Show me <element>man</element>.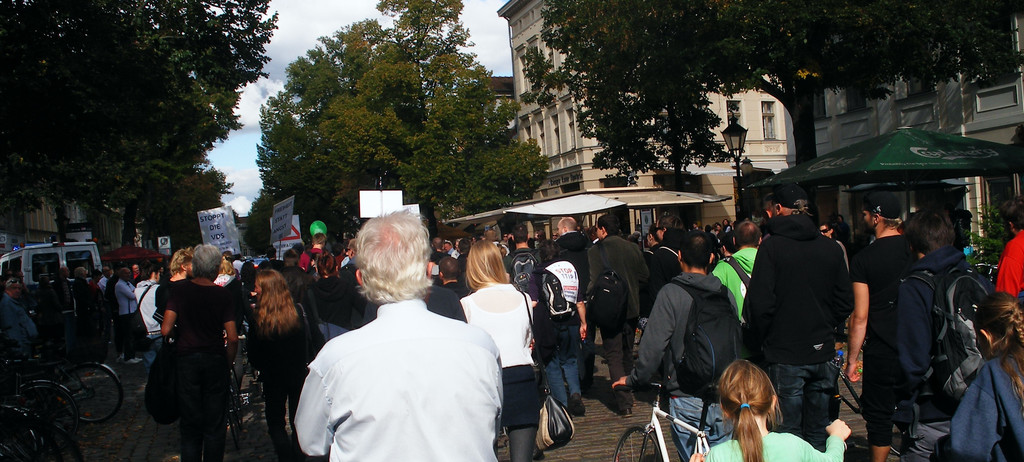
<element>man</element> is here: select_region(581, 215, 653, 411).
